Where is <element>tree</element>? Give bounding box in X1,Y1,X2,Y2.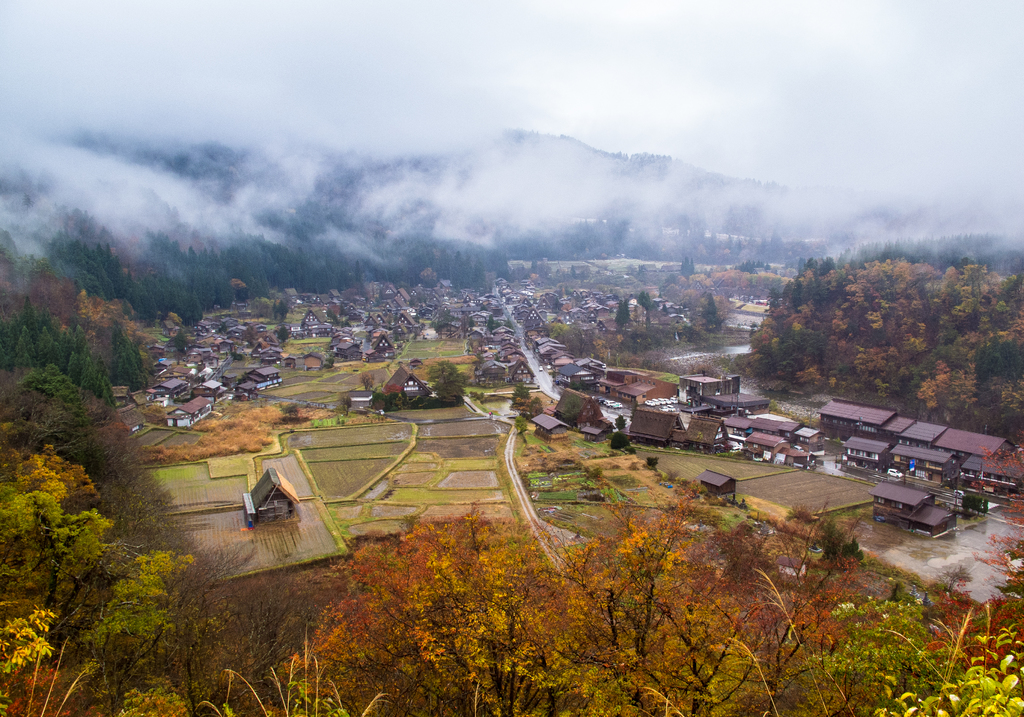
270,302,276,318.
